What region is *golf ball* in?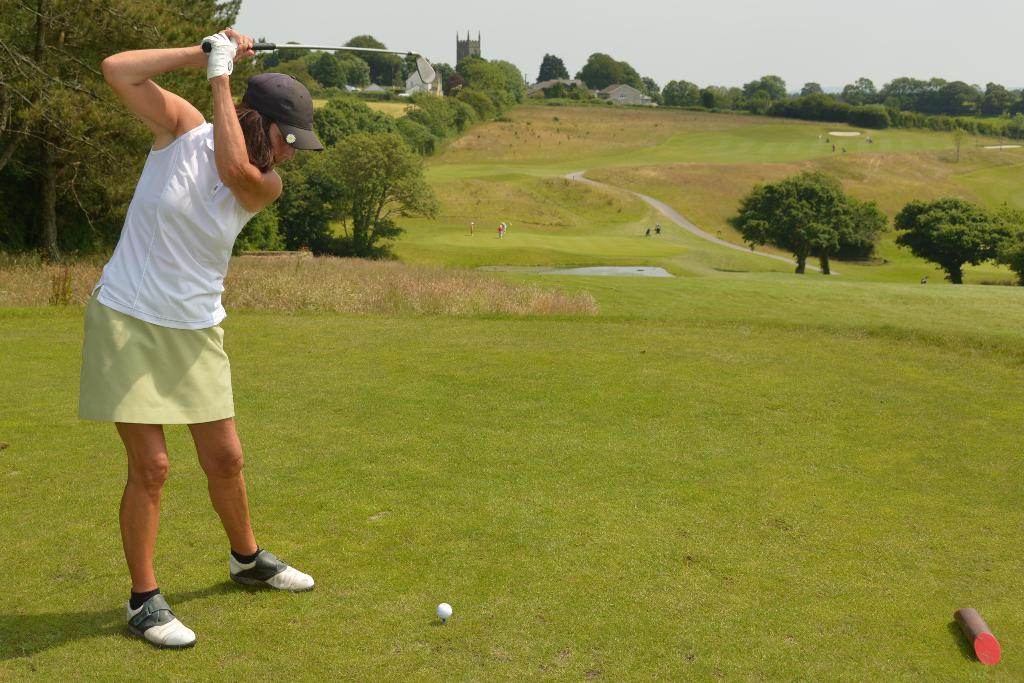
x1=429, y1=596, x2=458, y2=624.
